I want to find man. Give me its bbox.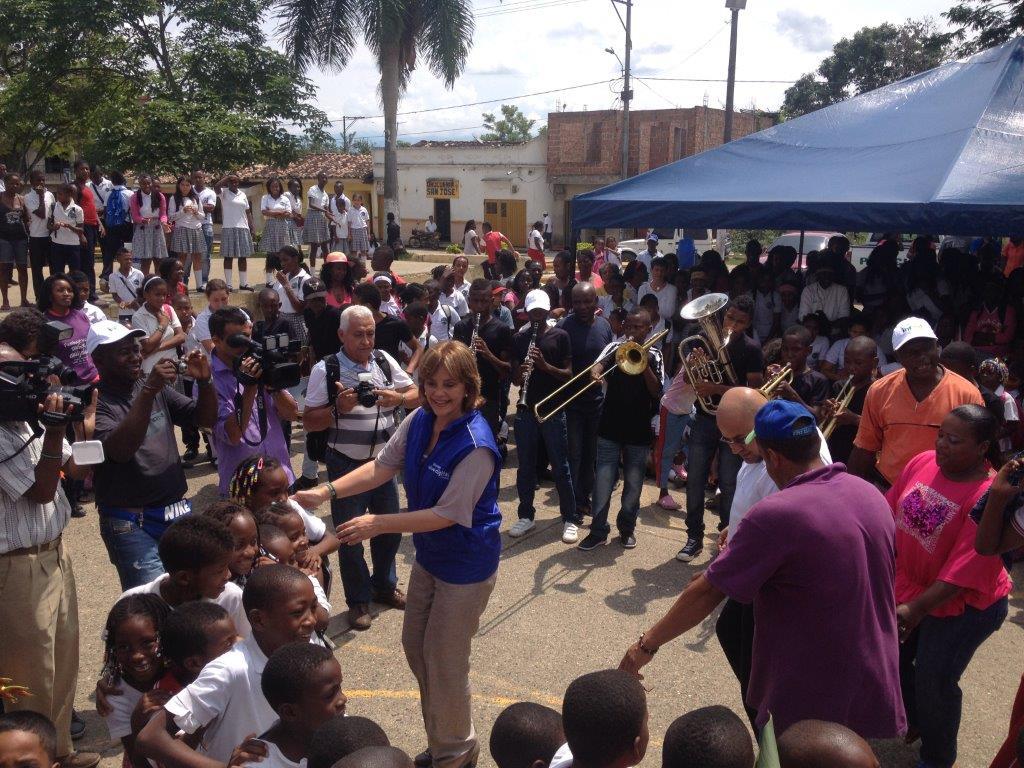
451 279 517 440.
